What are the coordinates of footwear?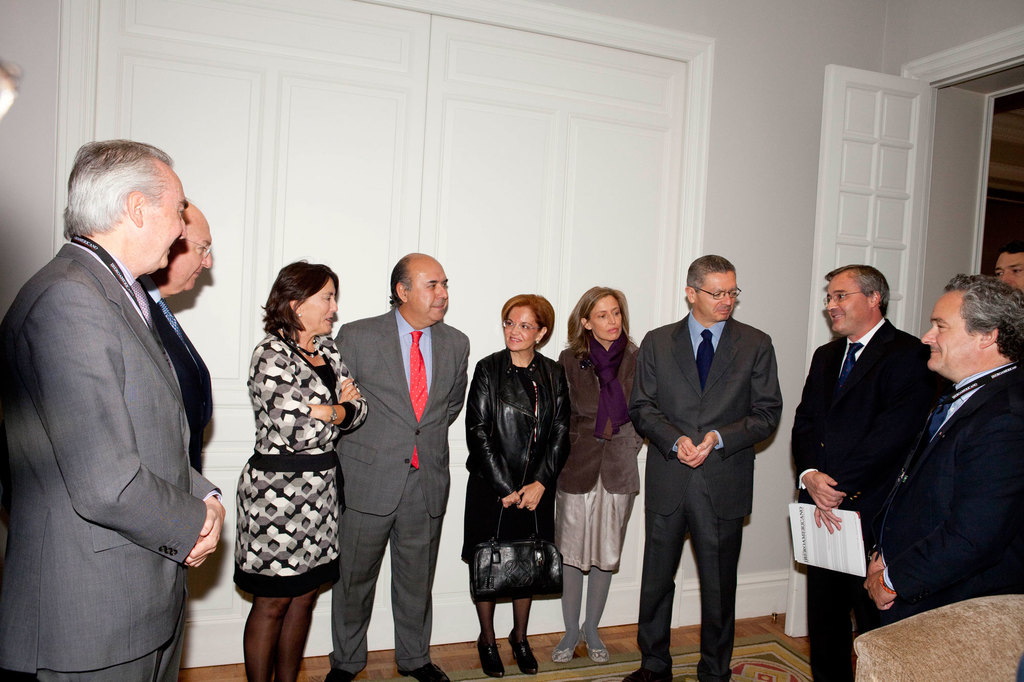
552, 640, 584, 666.
